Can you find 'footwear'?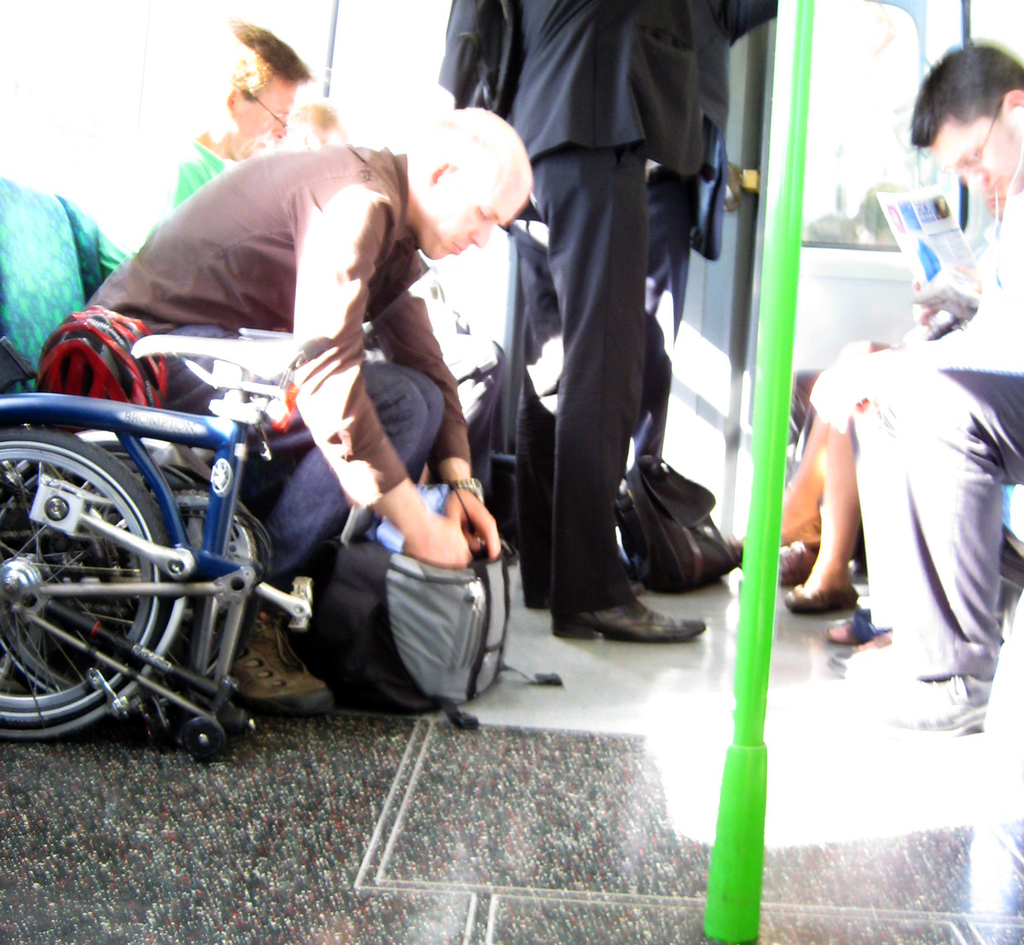
Yes, bounding box: (x1=876, y1=664, x2=994, y2=733).
